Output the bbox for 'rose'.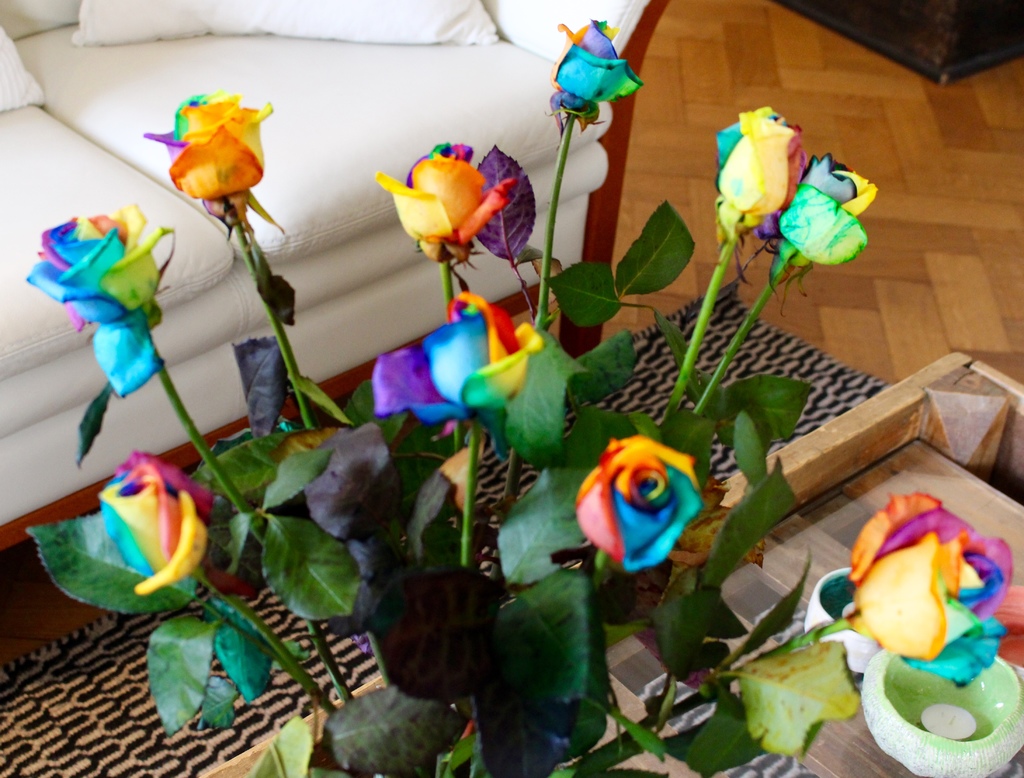
<region>771, 148, 881, 264</region>.
